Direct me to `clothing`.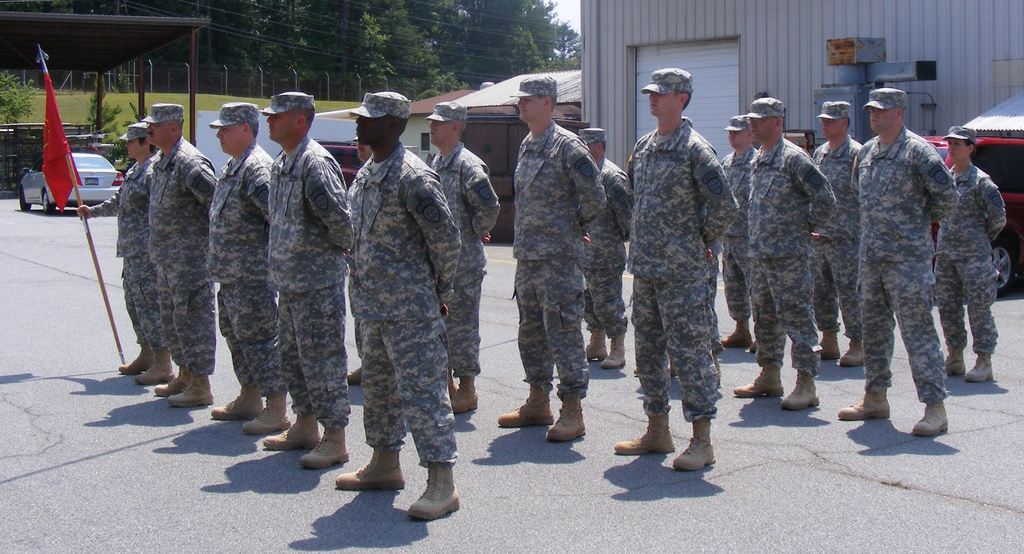
Direction: (903,169,1008,369).
